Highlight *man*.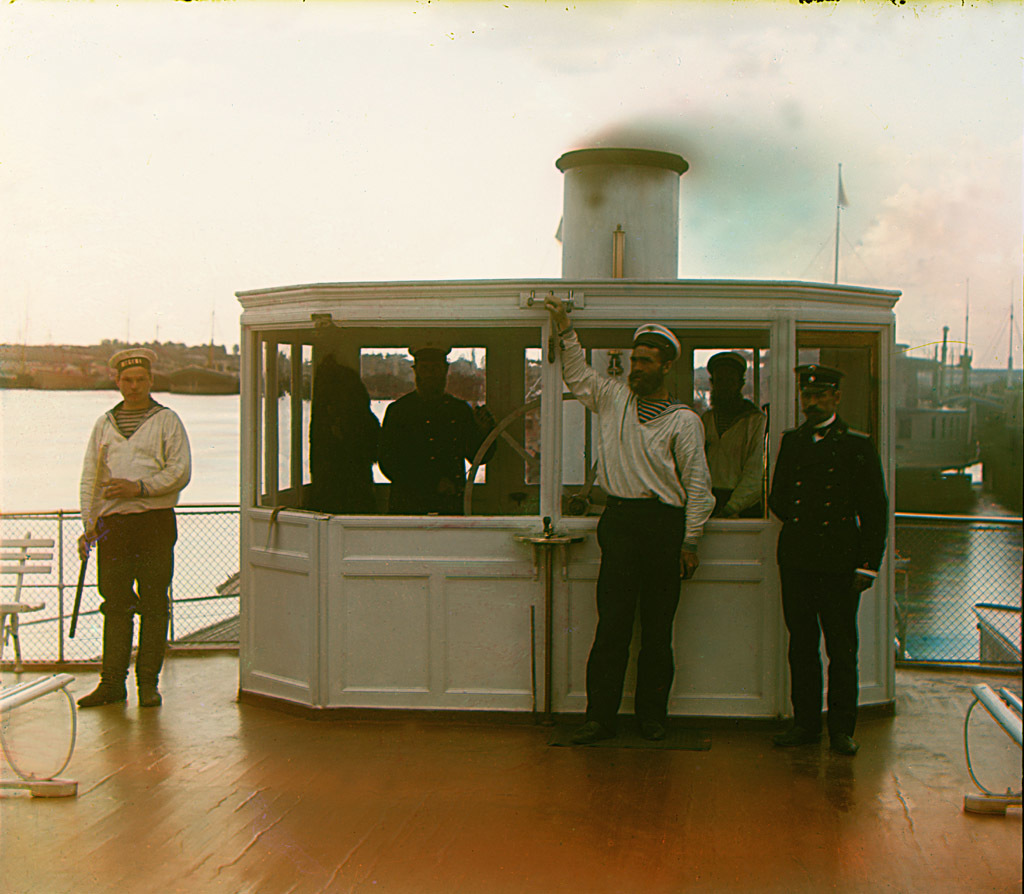
Highlighted region: box(774, 361, 898, 764).
